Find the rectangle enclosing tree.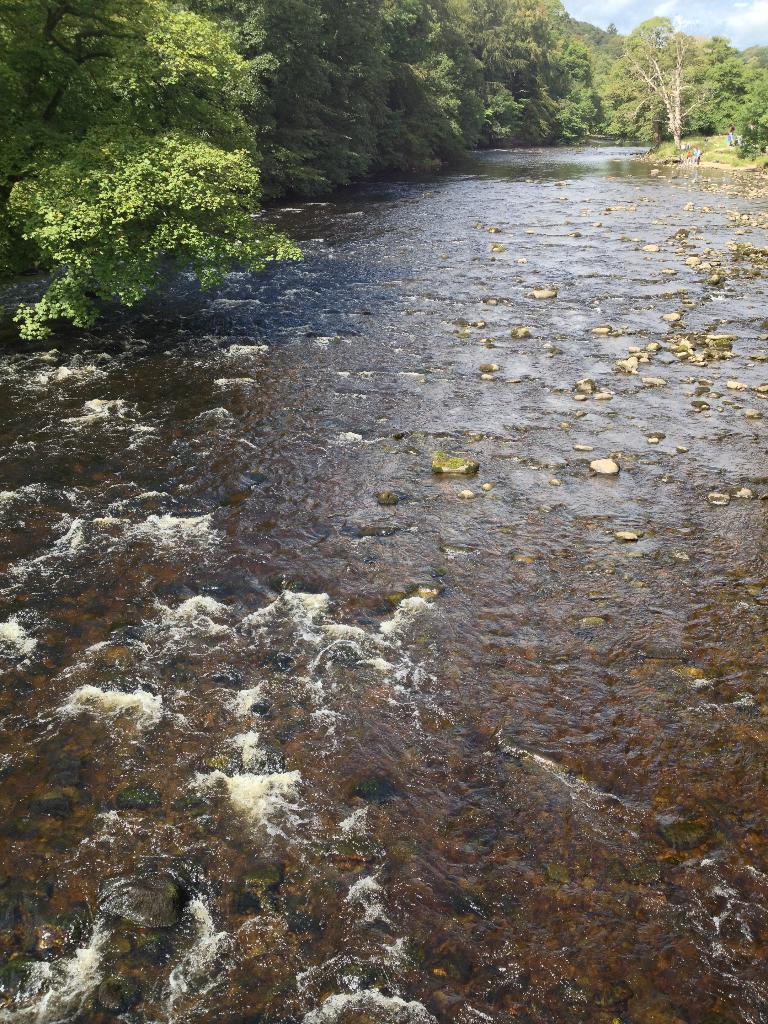
<box>9,26,299,340</box>.
